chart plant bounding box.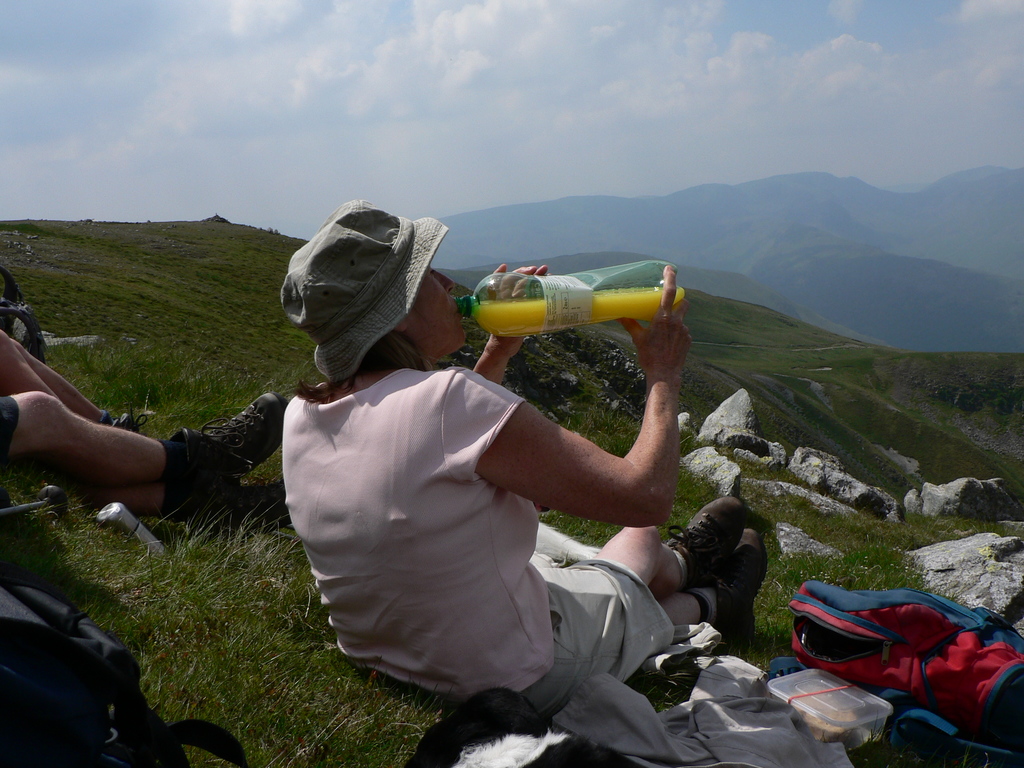
Charted: bbox(614, 353, 645, 386).
